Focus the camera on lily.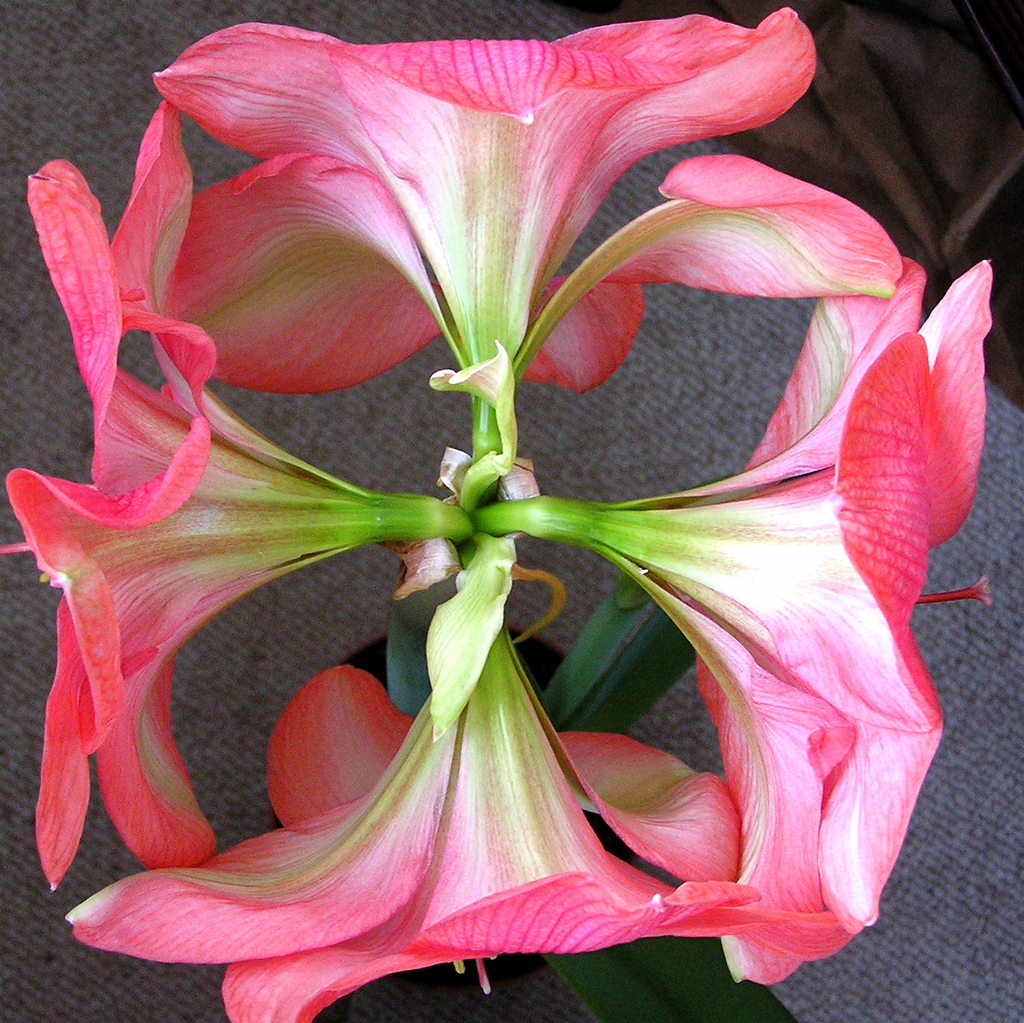
Focus region: {"x1": 160, "y1": 11, "x2": 904, "y2": 431}.
